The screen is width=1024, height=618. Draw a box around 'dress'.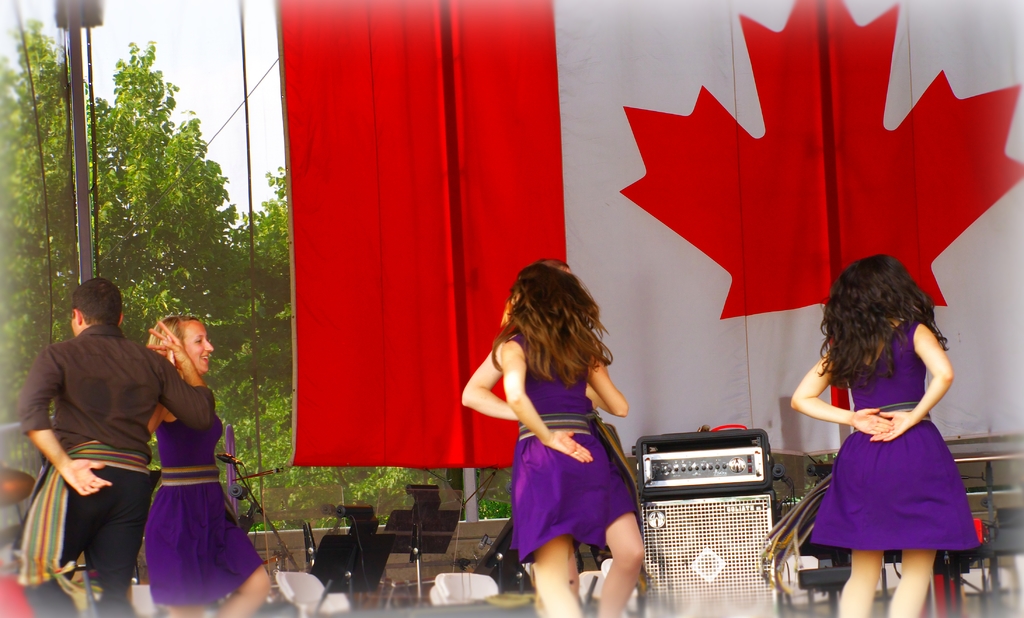
[left=516, top=327, right=635, bottom=561].
